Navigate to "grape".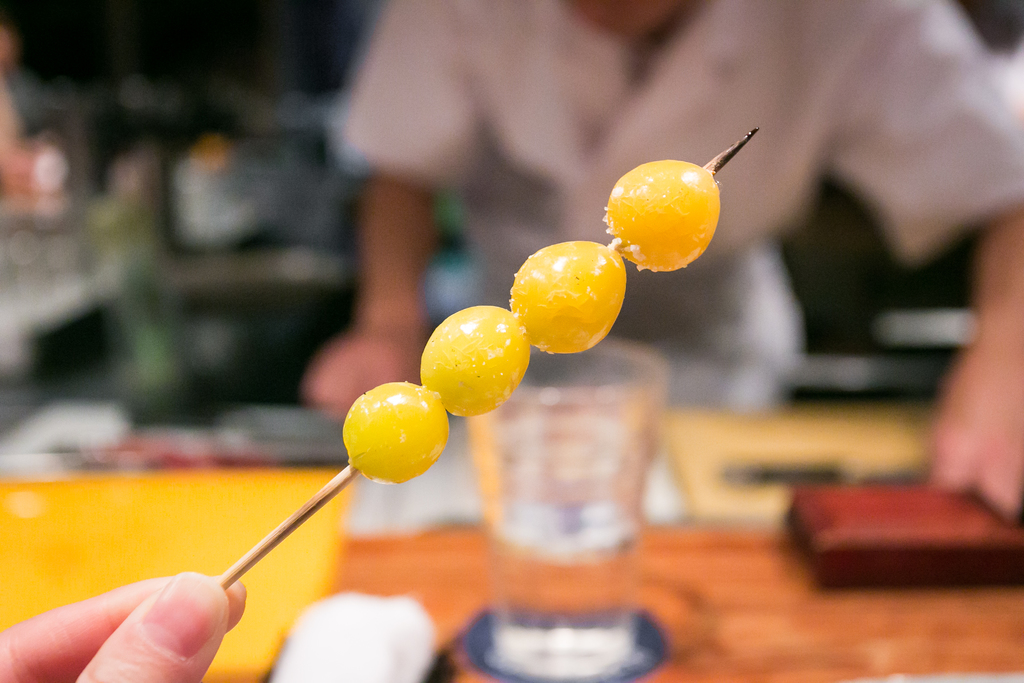
Navigation target: <box>344,383,449,488</box>.
